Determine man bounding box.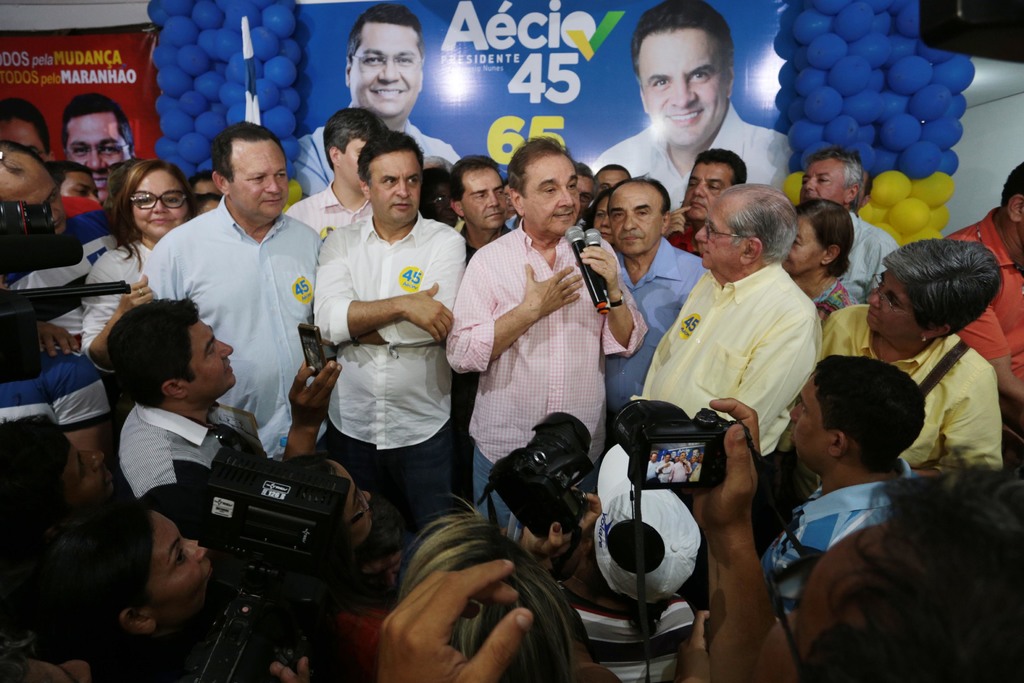
Determined: left=646, top=398, right=1023, bottom=682.
